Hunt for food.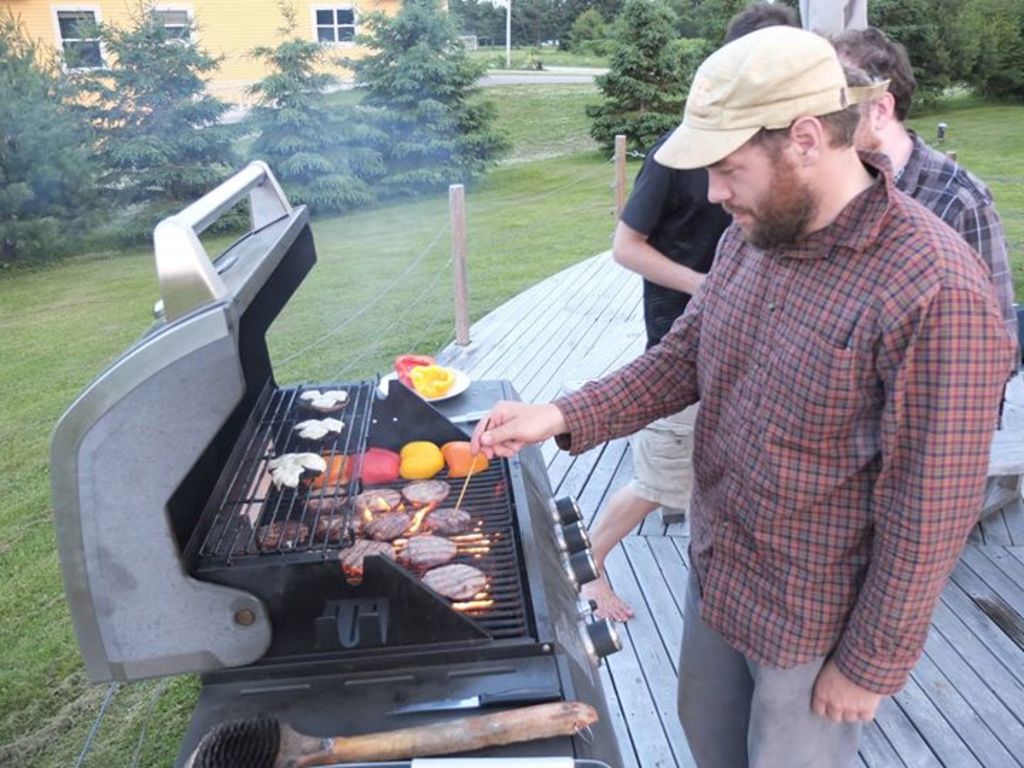
Hunted down at 267 449 329 491.
